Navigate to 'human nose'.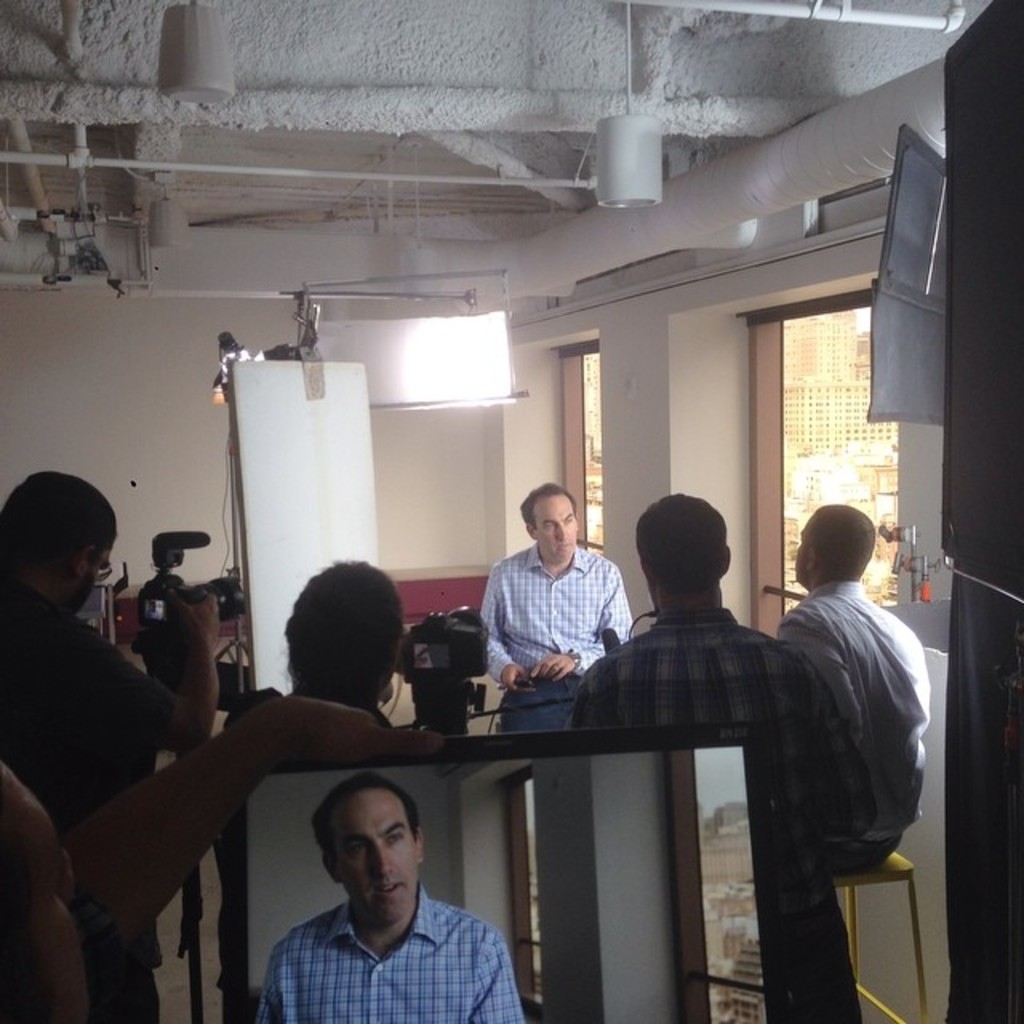
Navigation target: [x1=554, y1=523, x2=573, y2=544].
